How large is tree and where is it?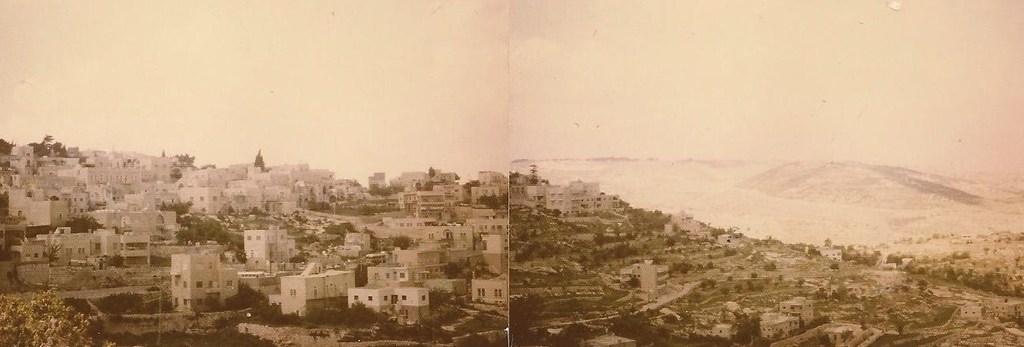
Bounding box: BBox(176, 216, 234, 245).
